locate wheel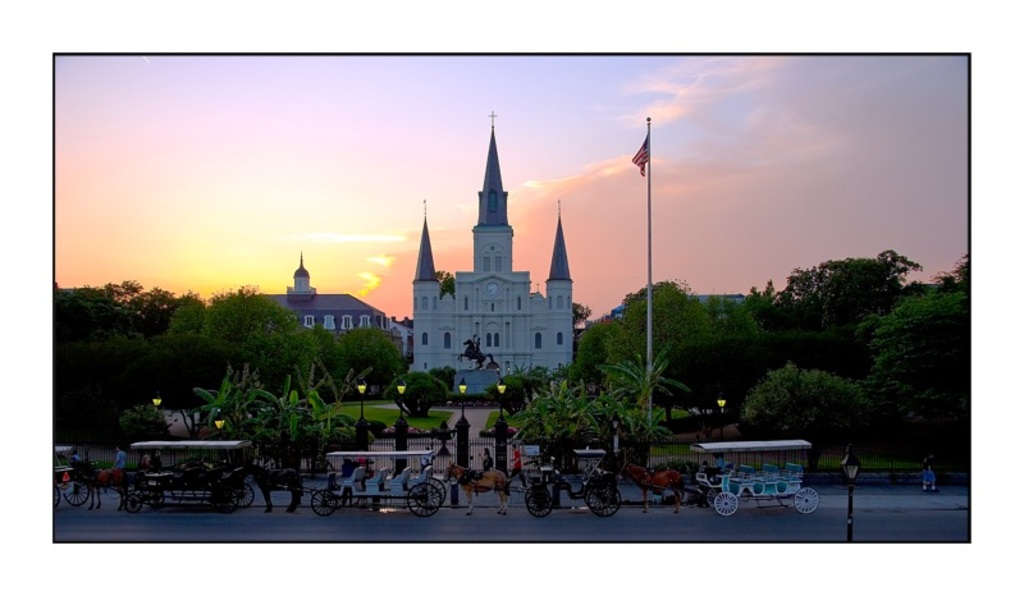
rect(797, 491, 826, 518)
